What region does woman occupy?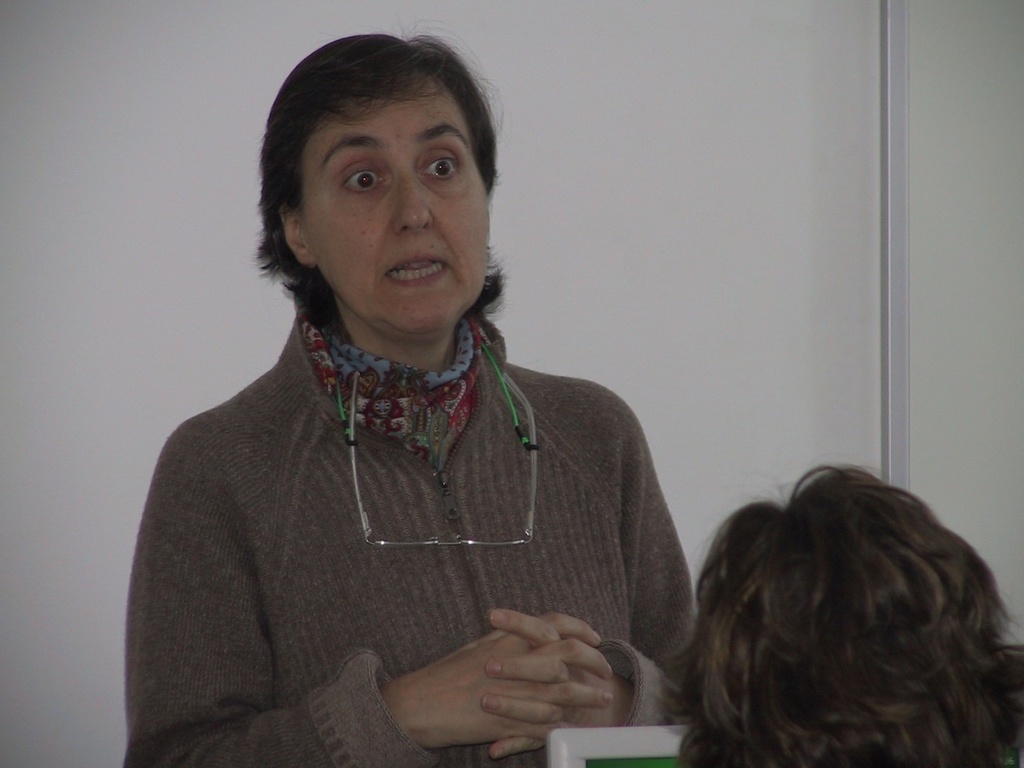
bbox(79, 77, 723, 766).
